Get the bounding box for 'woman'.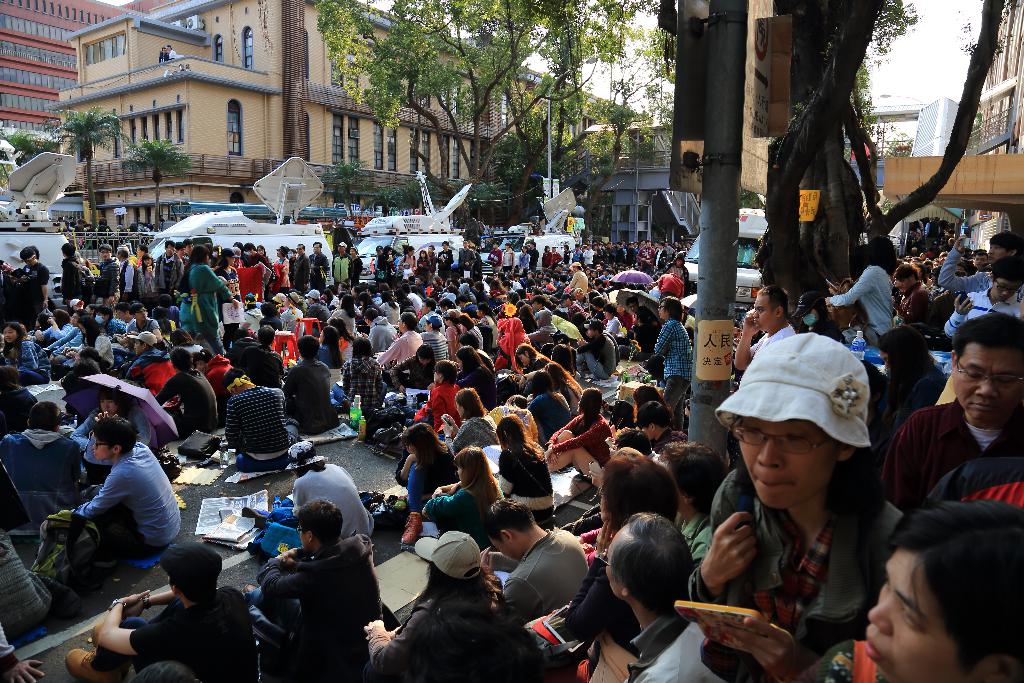
x1=211 y1=244 x2=246 y2=350.
